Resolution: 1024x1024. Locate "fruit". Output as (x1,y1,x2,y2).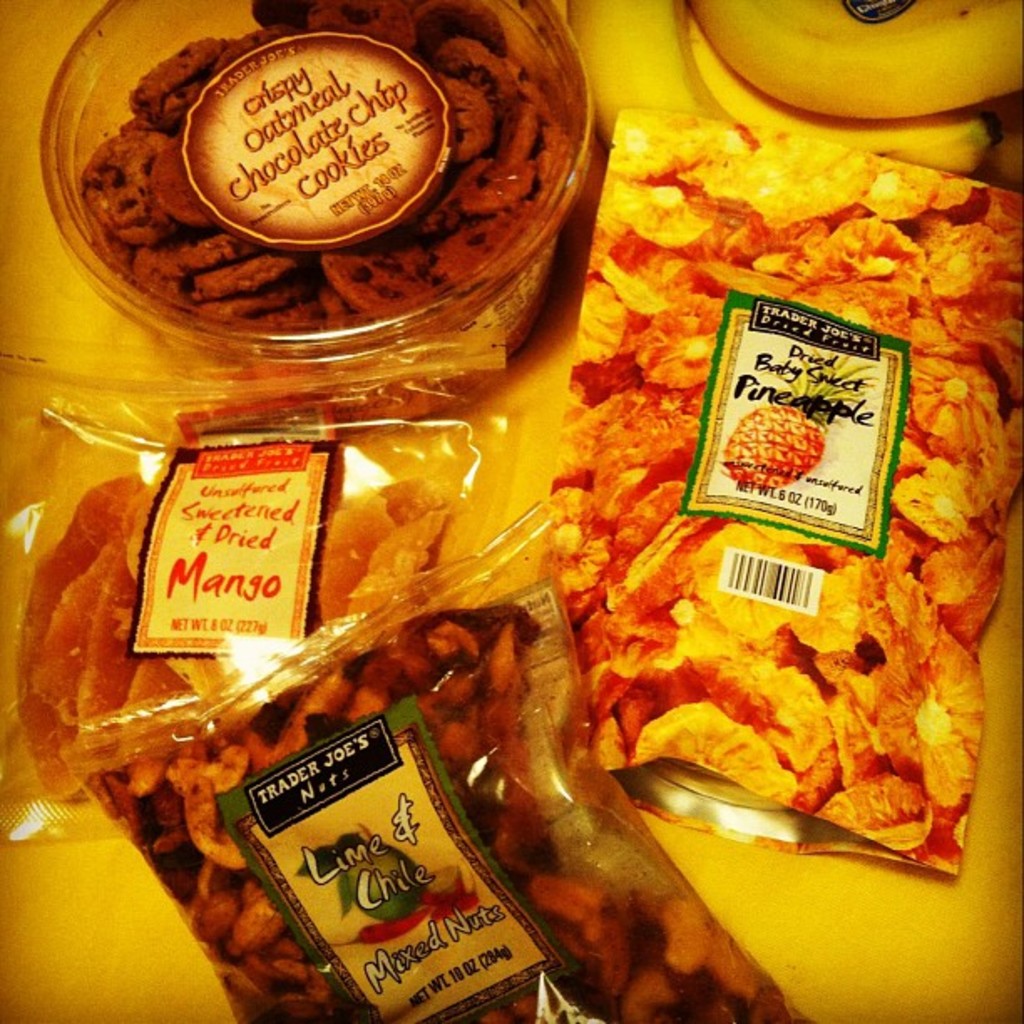
(688,0,1022,119).
